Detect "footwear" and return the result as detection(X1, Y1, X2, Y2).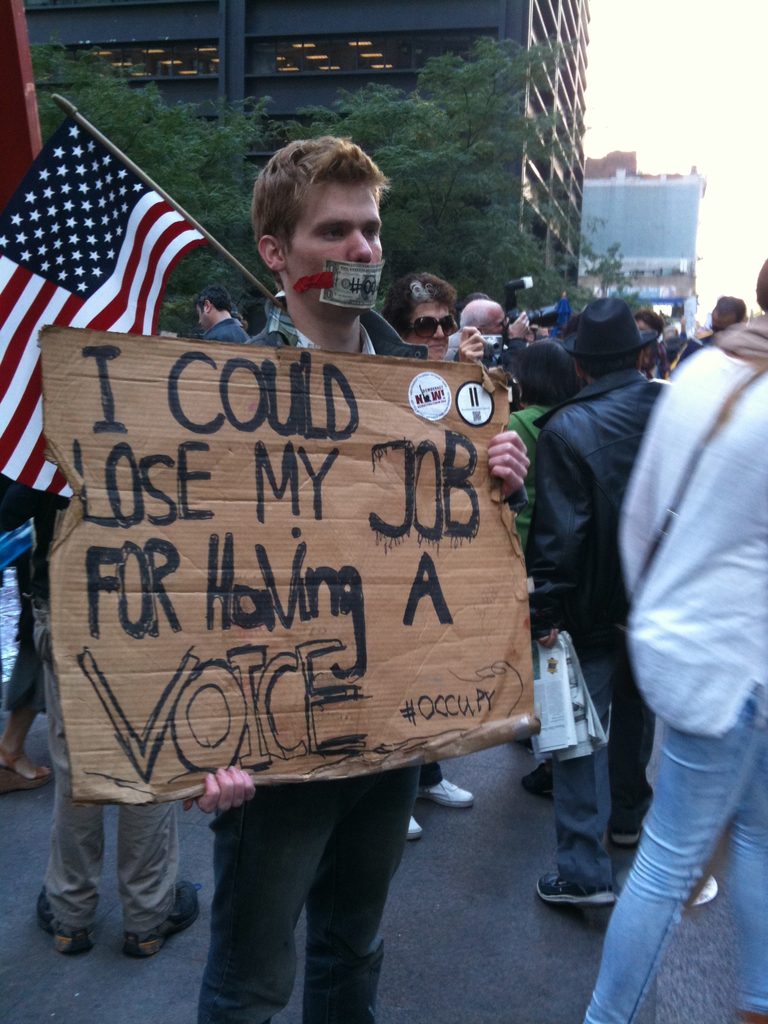
detection(121, 867, 196, 963).
